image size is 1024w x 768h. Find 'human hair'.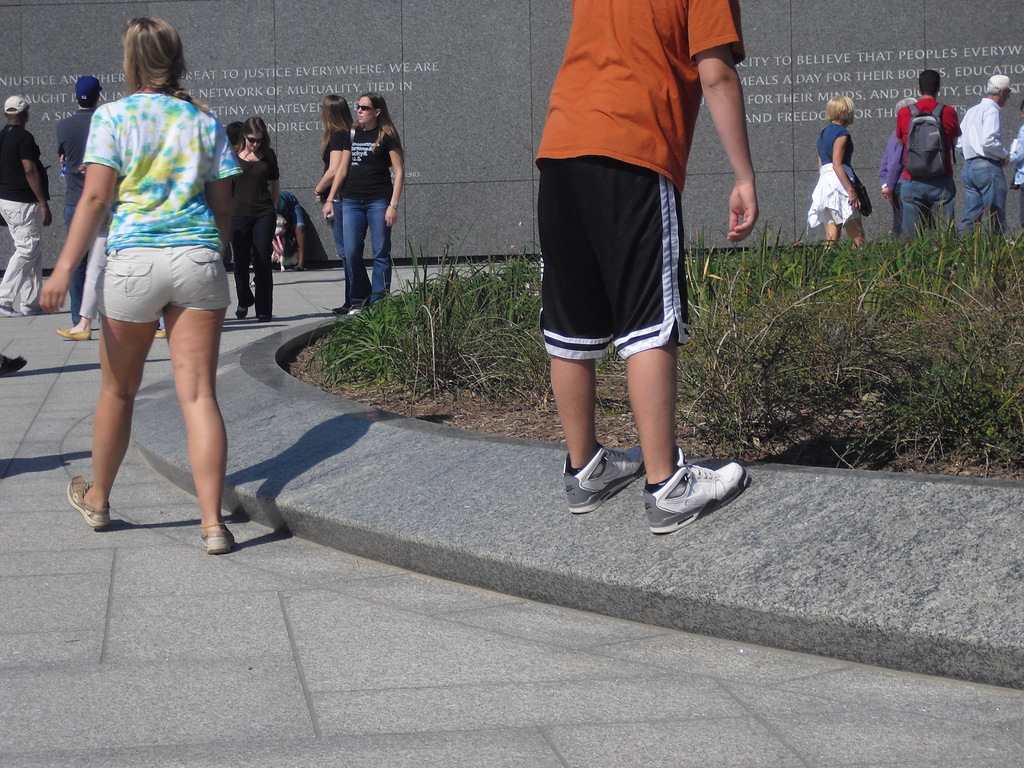
box(358, 90, 406, 166).
